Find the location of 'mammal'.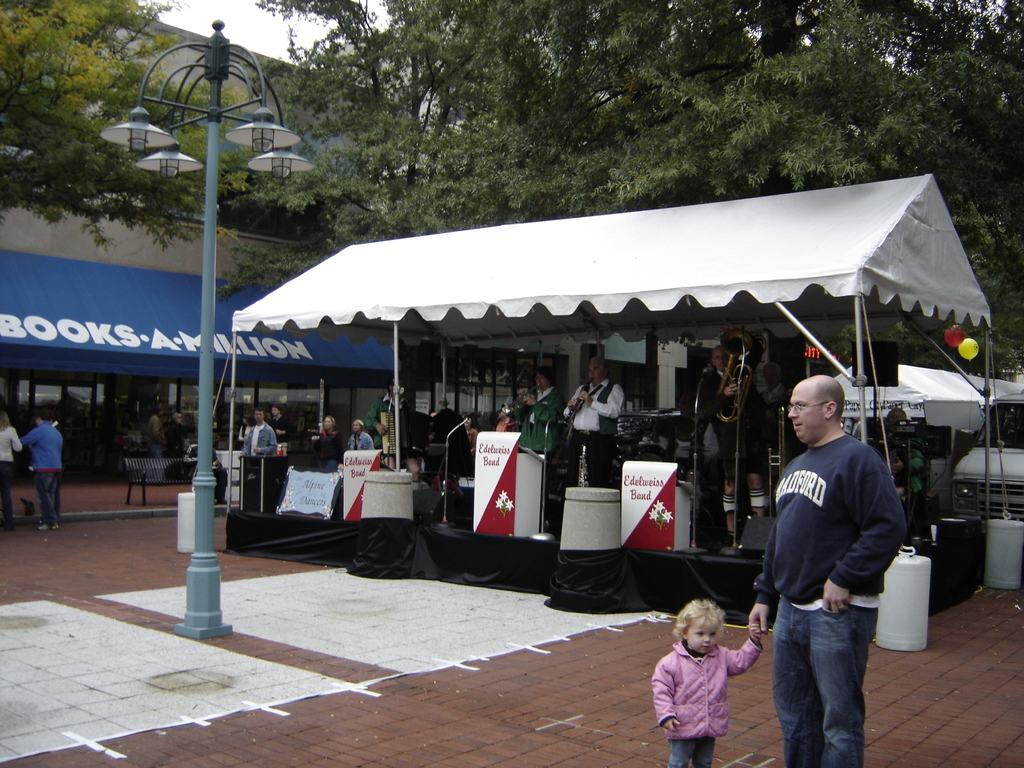
Location: [left=887, top=409, right=924, bottom=499].
